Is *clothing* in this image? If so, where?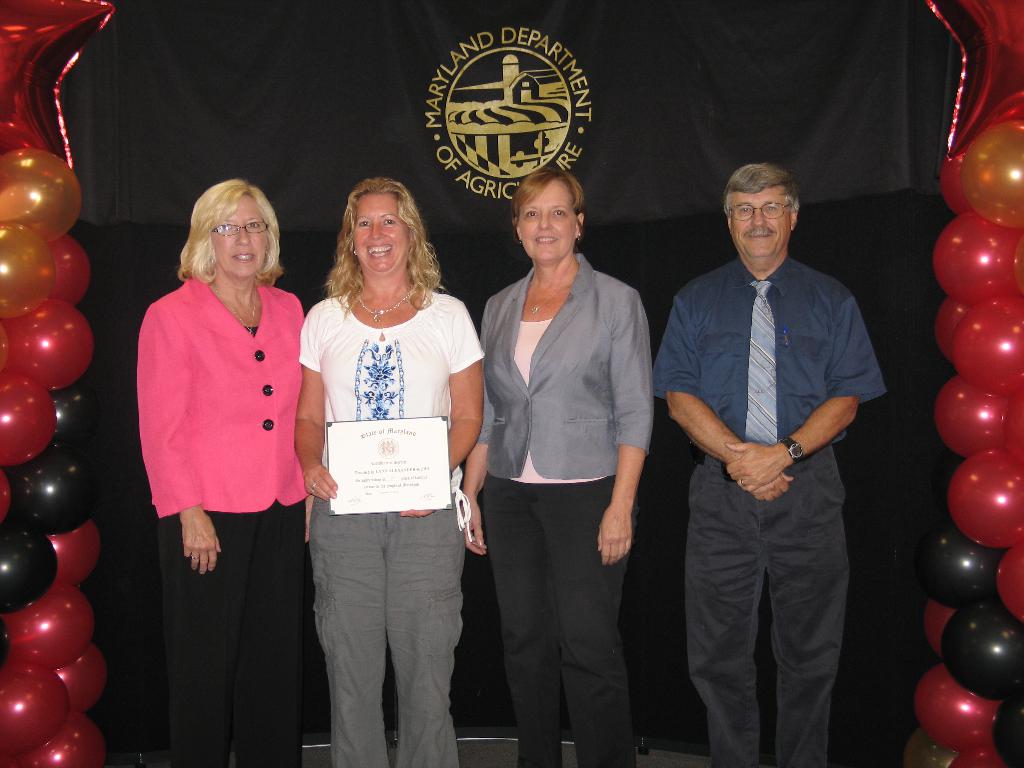
Yes, at box=[157, 512, 301, 767].
